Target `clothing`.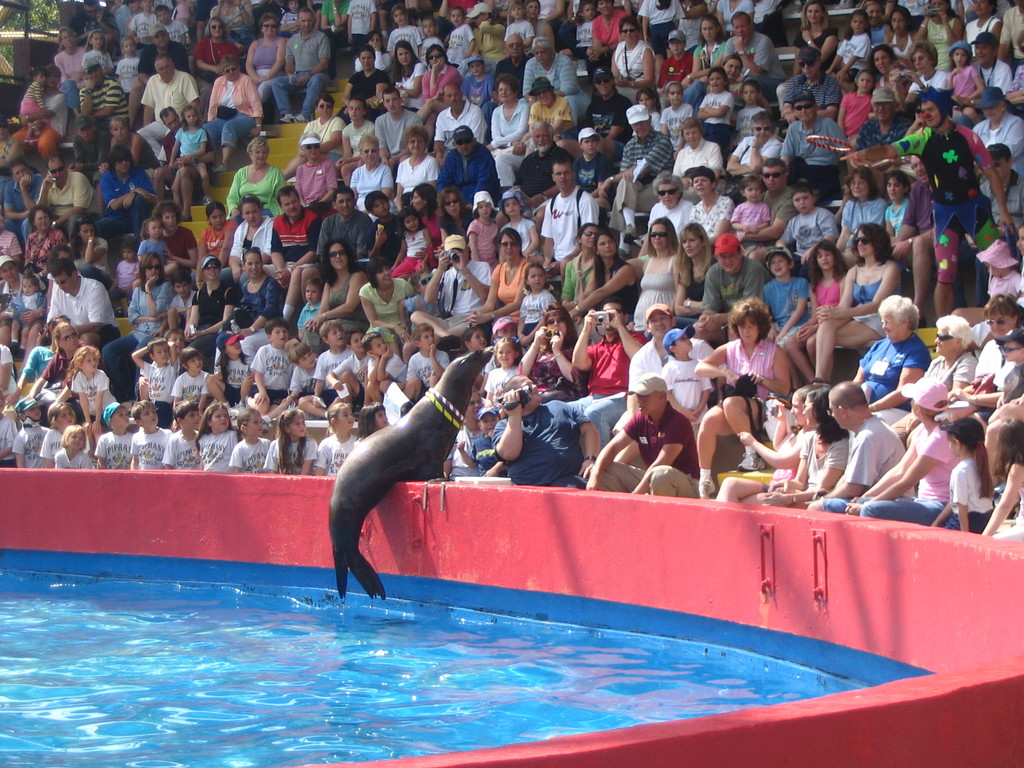
Target region: [860, 333, 929, 403].
